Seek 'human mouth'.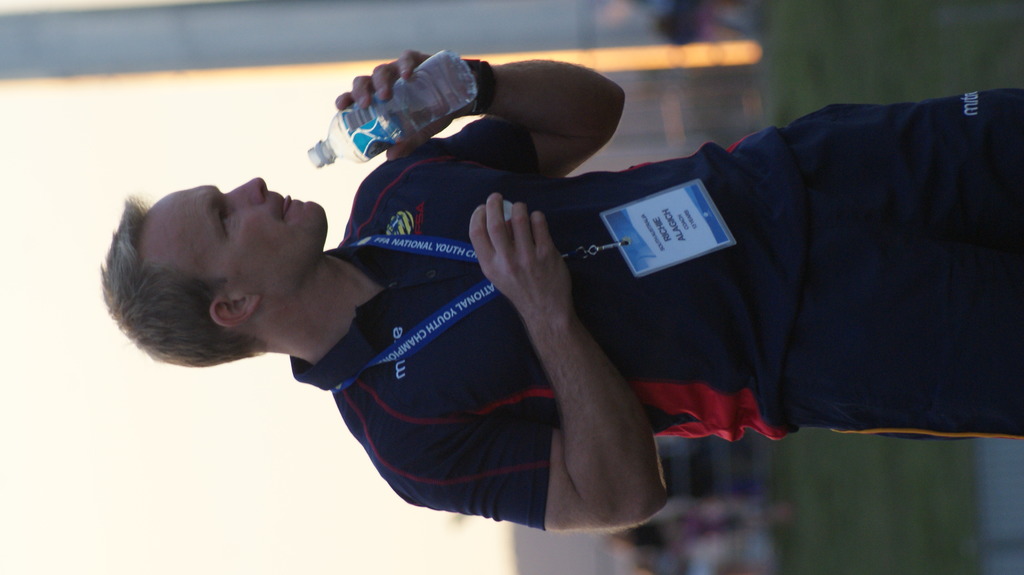
locate(282, 192, 296, 219).
